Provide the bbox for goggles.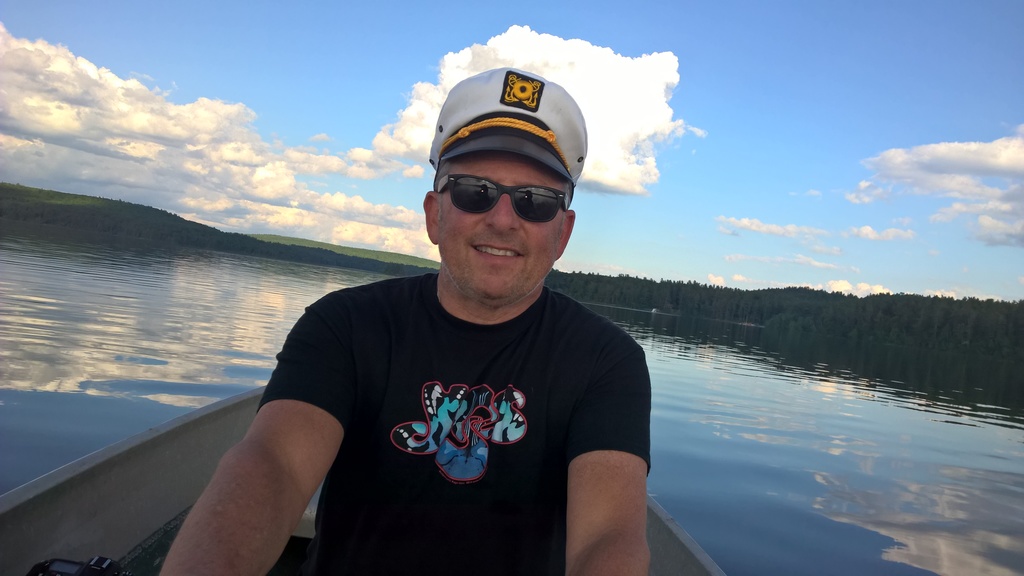
(x1=434, y1=160, x2=570, y2=214).
